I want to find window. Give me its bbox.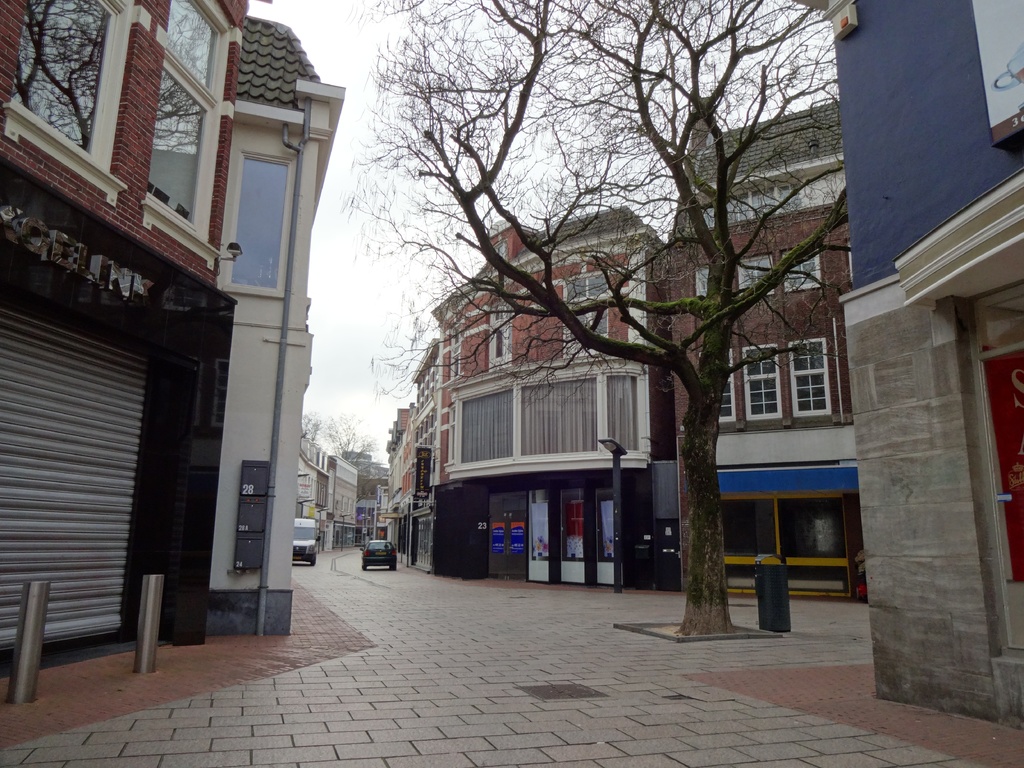
detection(744, 338, 844, 431).
